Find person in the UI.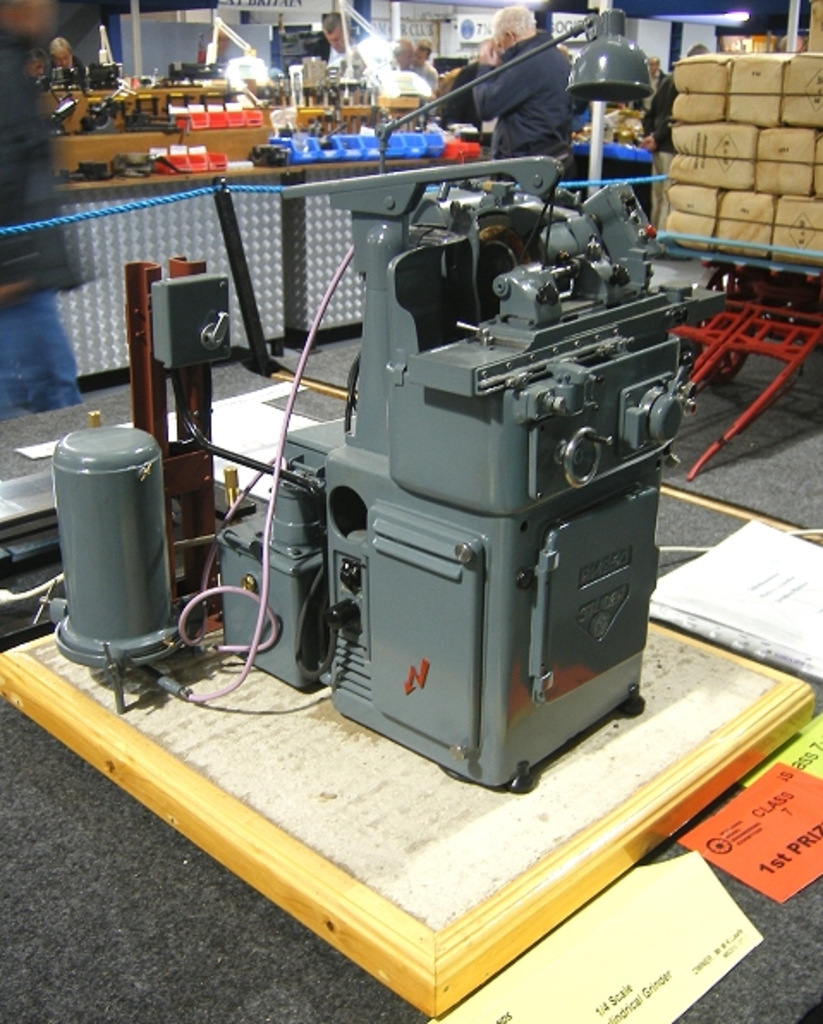
UI element at [476, 12, 570, 162].
